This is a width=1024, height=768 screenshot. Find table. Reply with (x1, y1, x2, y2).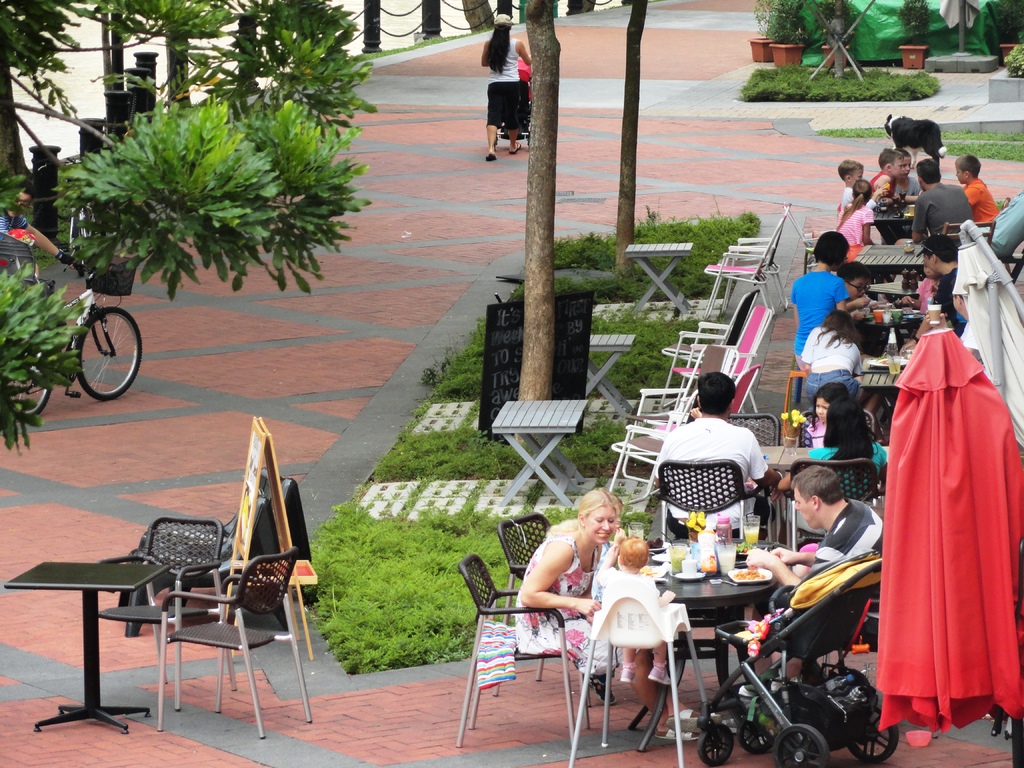
(632, 576, 771, 750).
